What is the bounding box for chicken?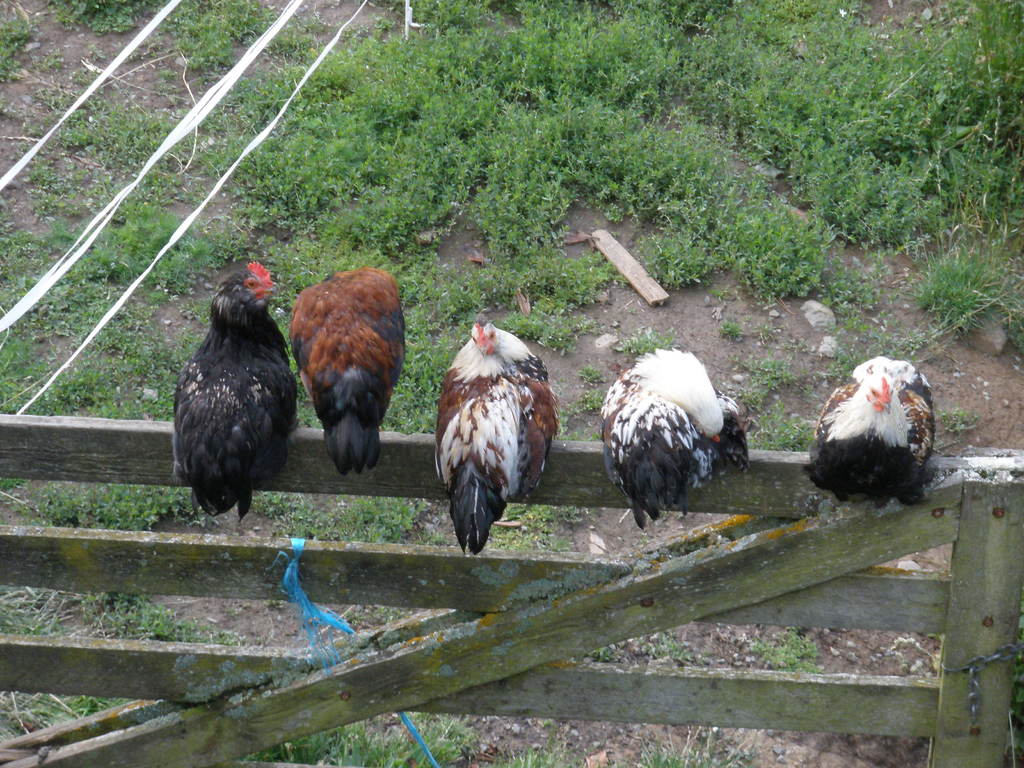
<bbox>593, 348, 765, 539</bbox>.
